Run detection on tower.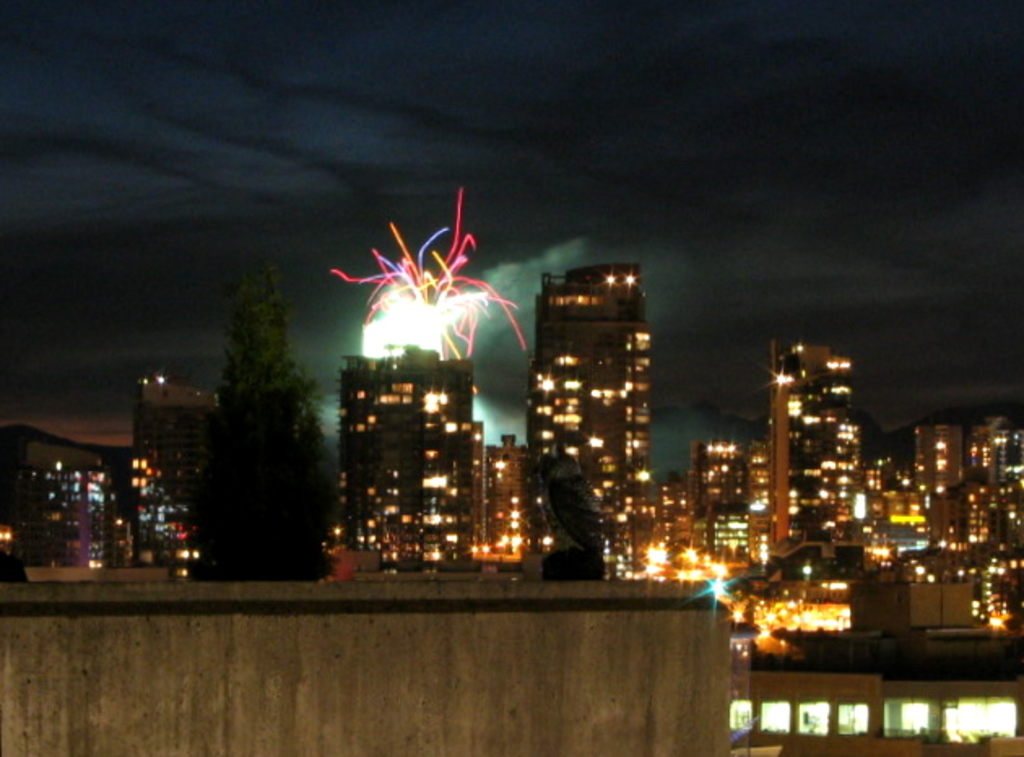
Result: pyautogui.locateOnScreen(764, 336, 853, 570).
